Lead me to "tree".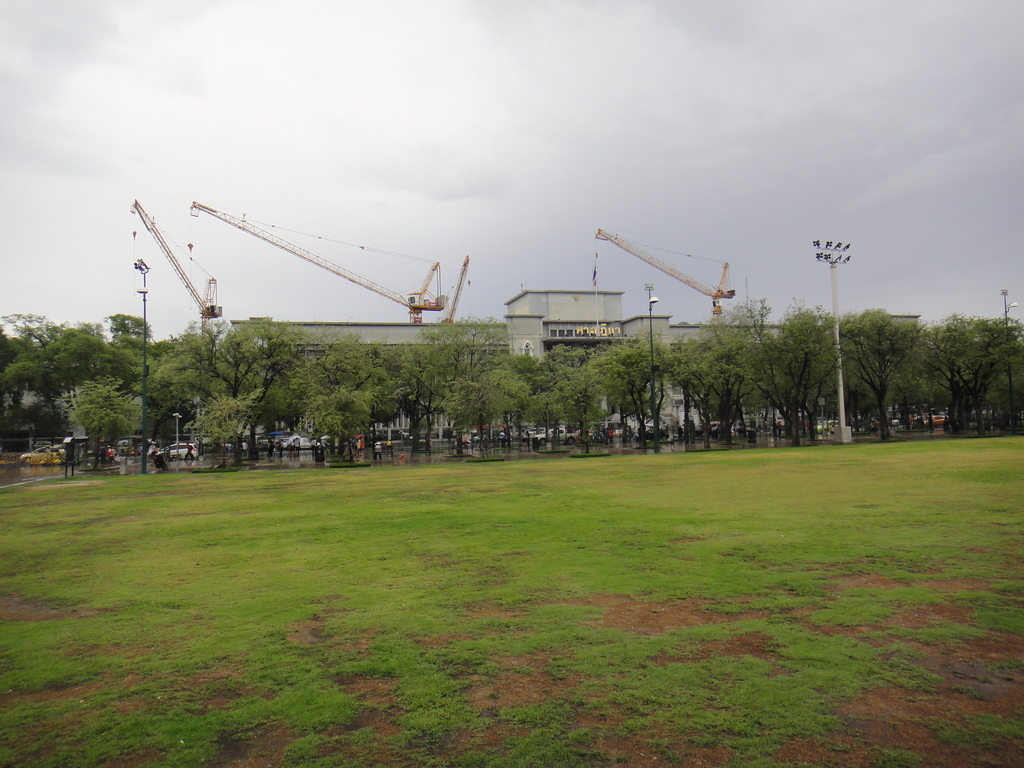
Lead to 911, 289, 1018, 428.
